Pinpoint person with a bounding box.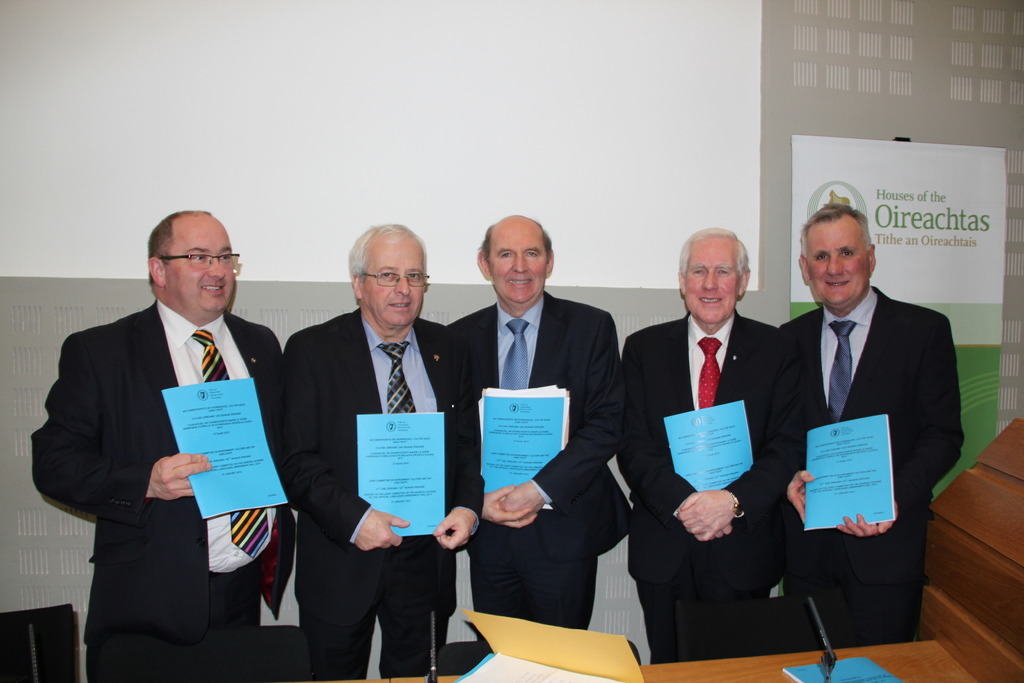
(447, 213, 632, 630).
